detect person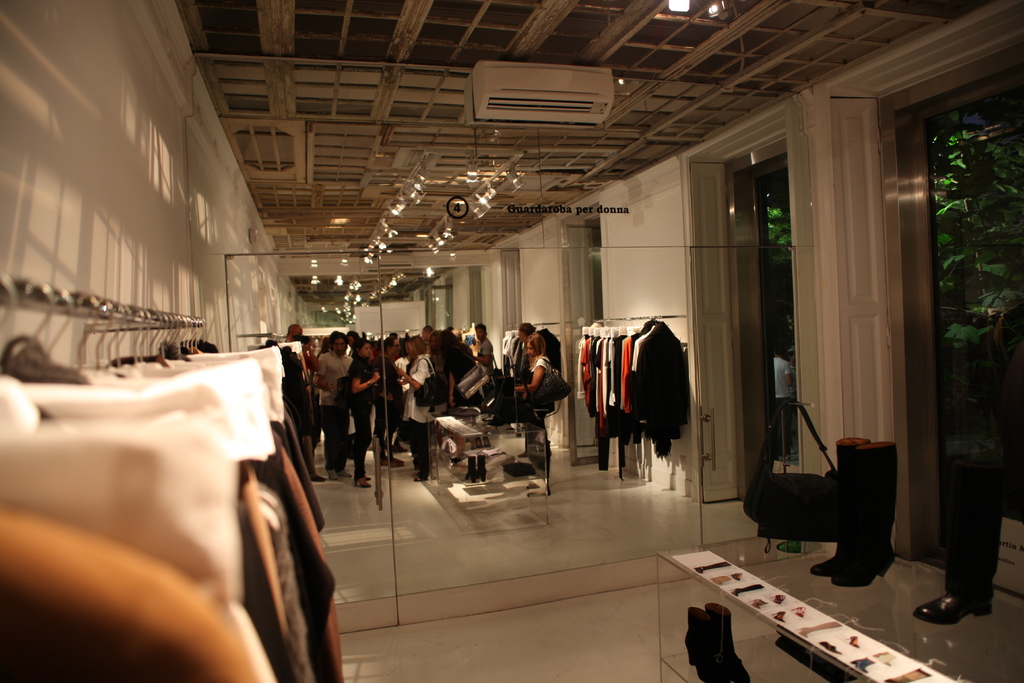
bbox=[275, 317, 557, 499]
